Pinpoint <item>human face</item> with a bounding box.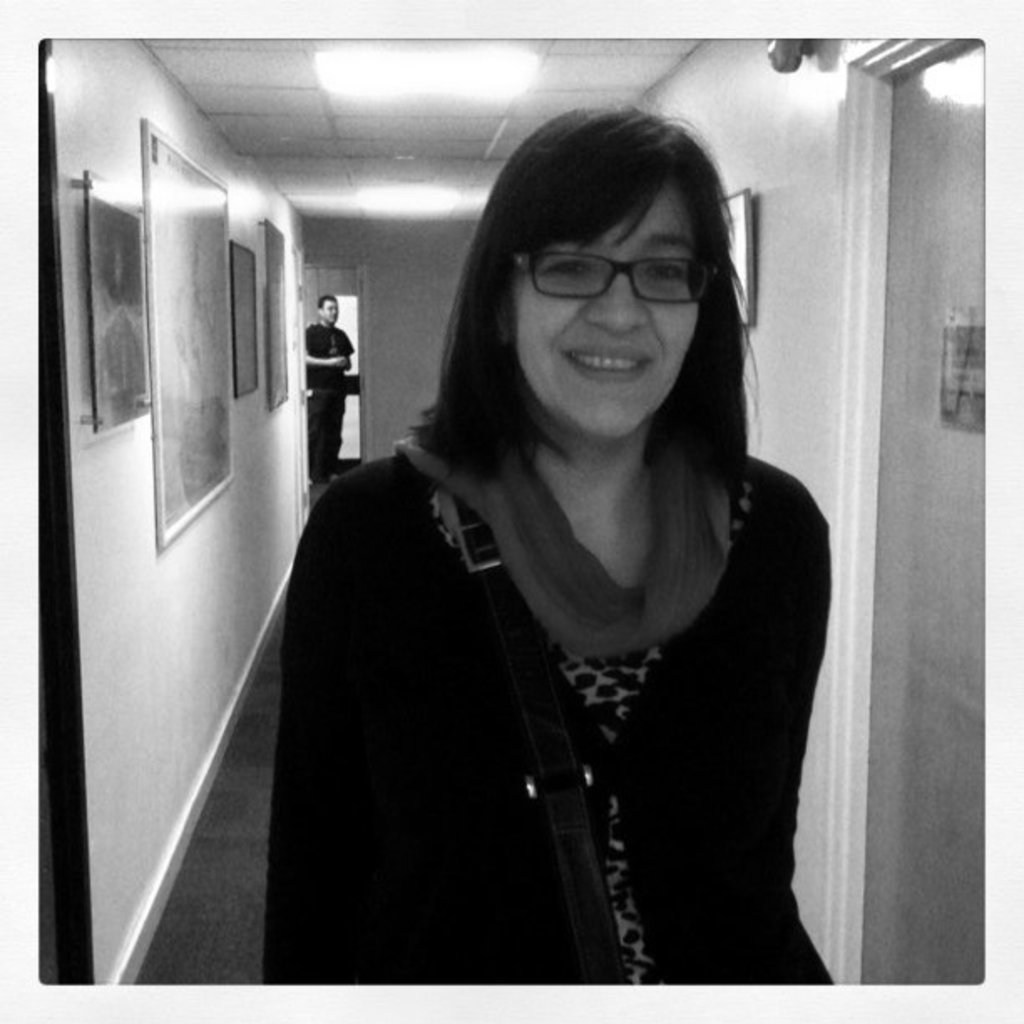
[318,289,345,326].
